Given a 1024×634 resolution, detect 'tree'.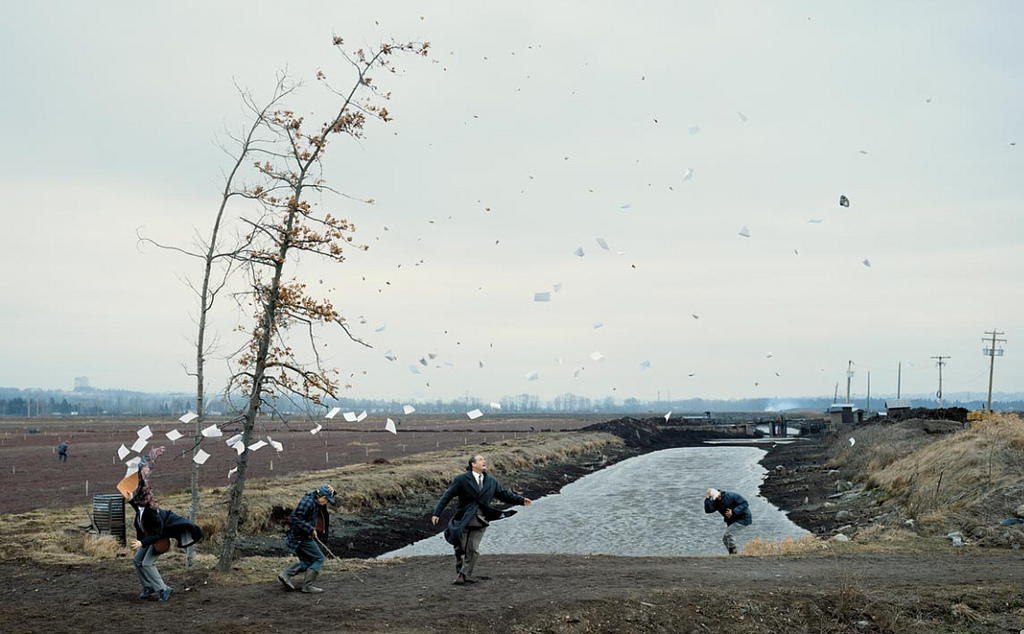
{"x1": 139, "y1": 60, "x2": 314, "y2": 524}.
